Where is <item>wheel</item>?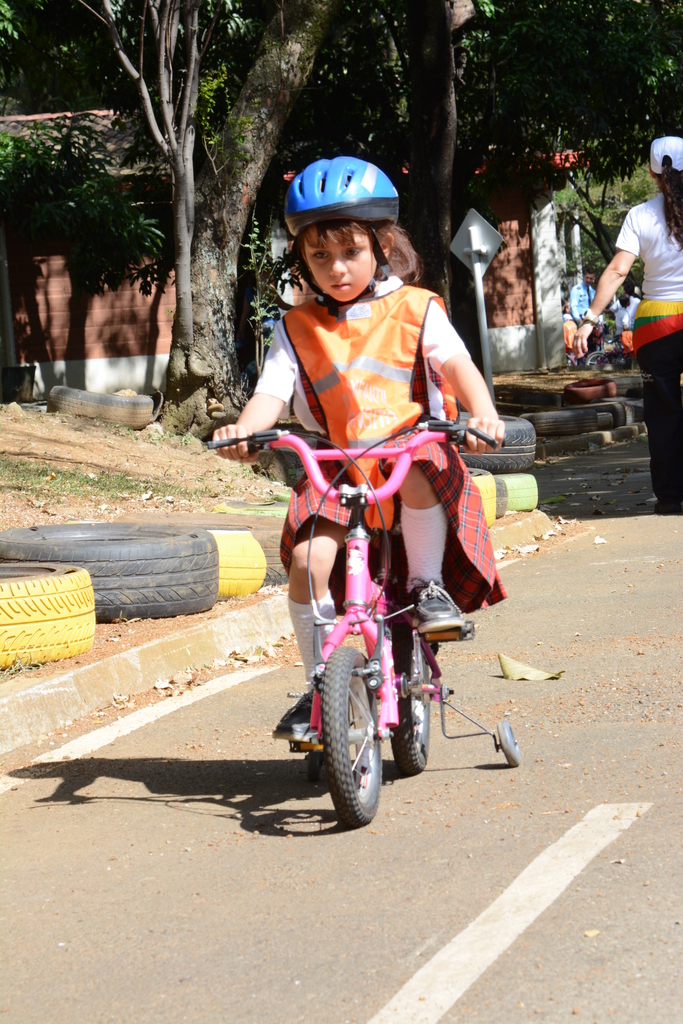
{"x1": 461, "y1": 467, "x2": 497, "y2": 529}.
